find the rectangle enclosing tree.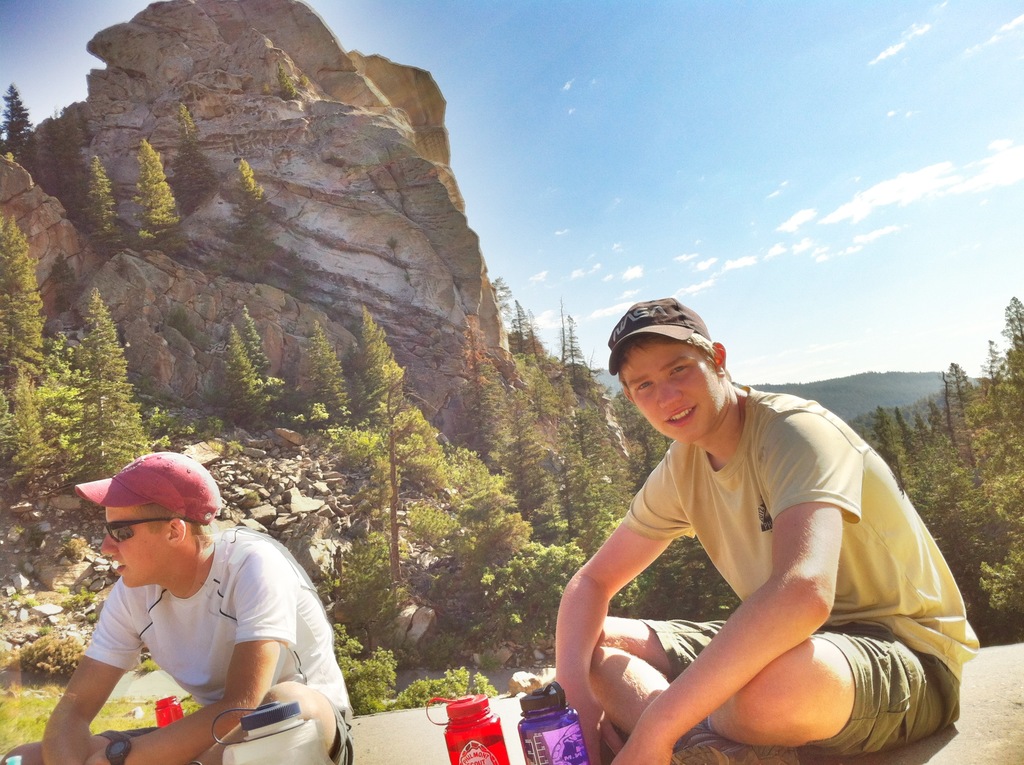
bbox=(857, 405, 932, 503).
